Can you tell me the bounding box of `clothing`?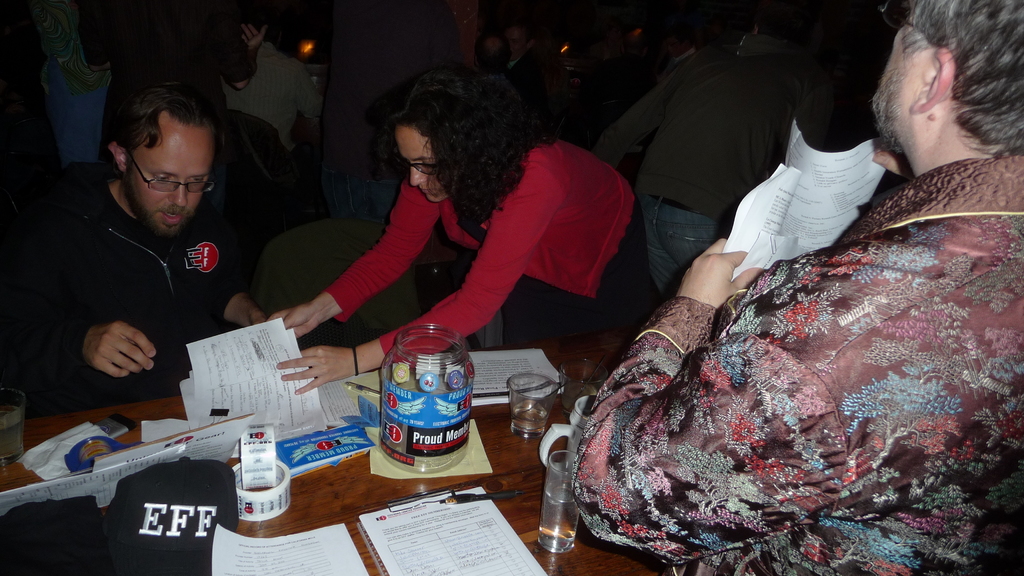
<bbox>567, 110, 1007, 559</bbox>.
